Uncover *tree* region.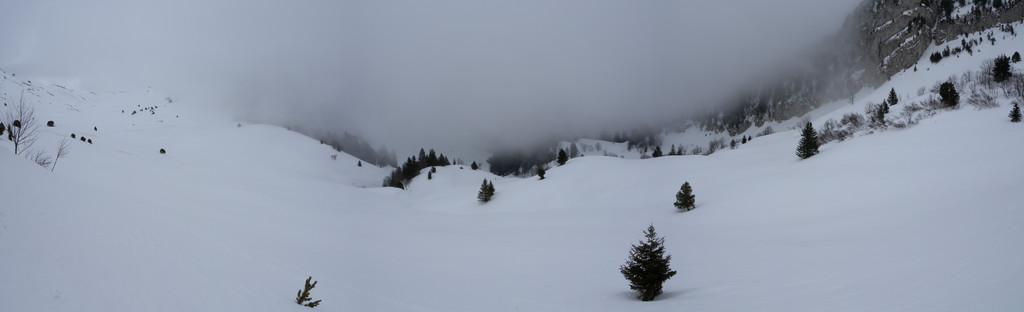
Uncovered: detection(624, 224, 683, 308).
